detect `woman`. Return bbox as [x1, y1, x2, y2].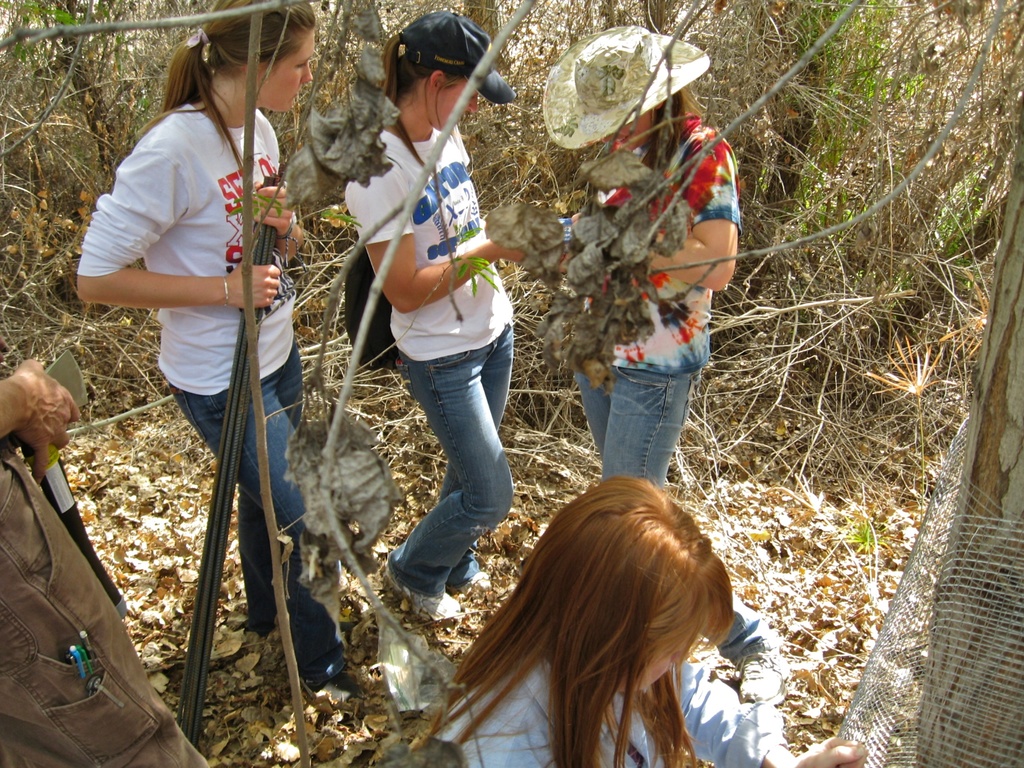
[328, 15, 537, 644].
